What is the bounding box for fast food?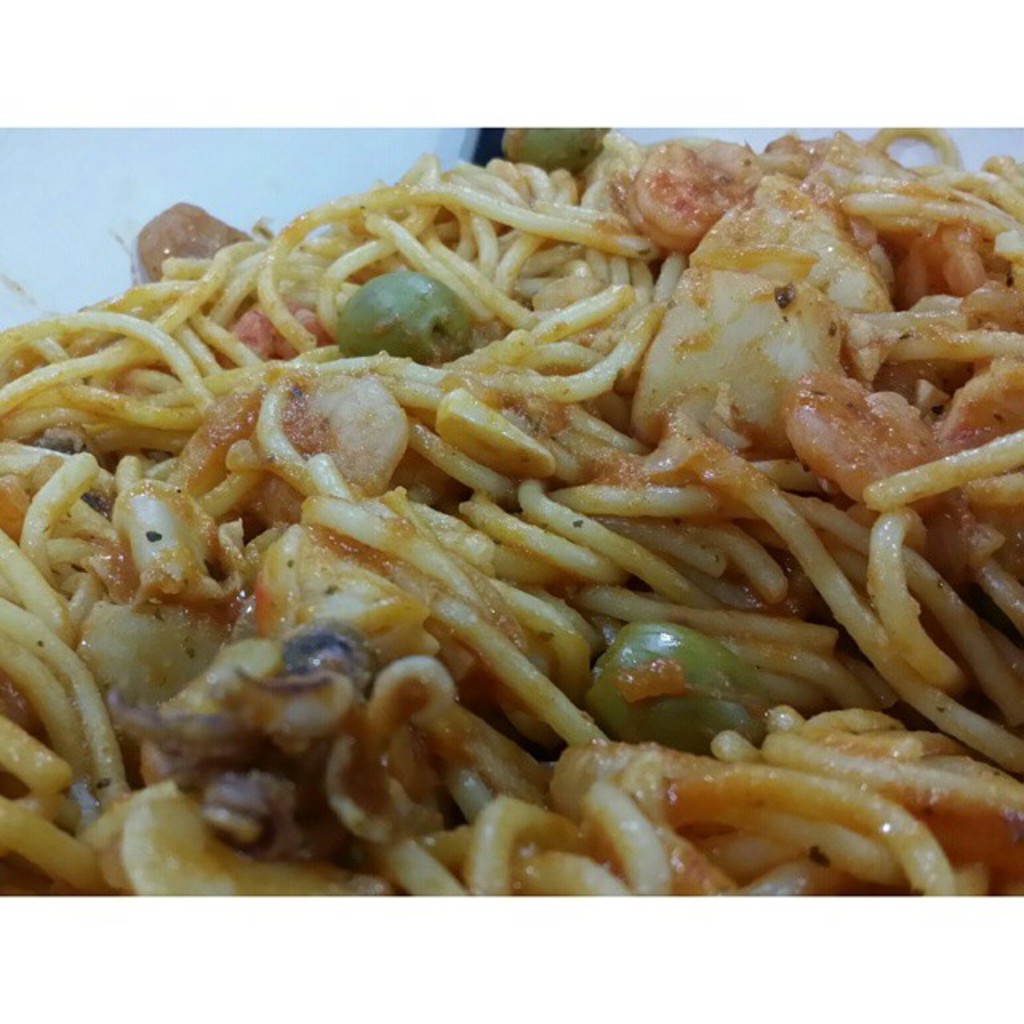
<box>0,122,1022,901</box>.
